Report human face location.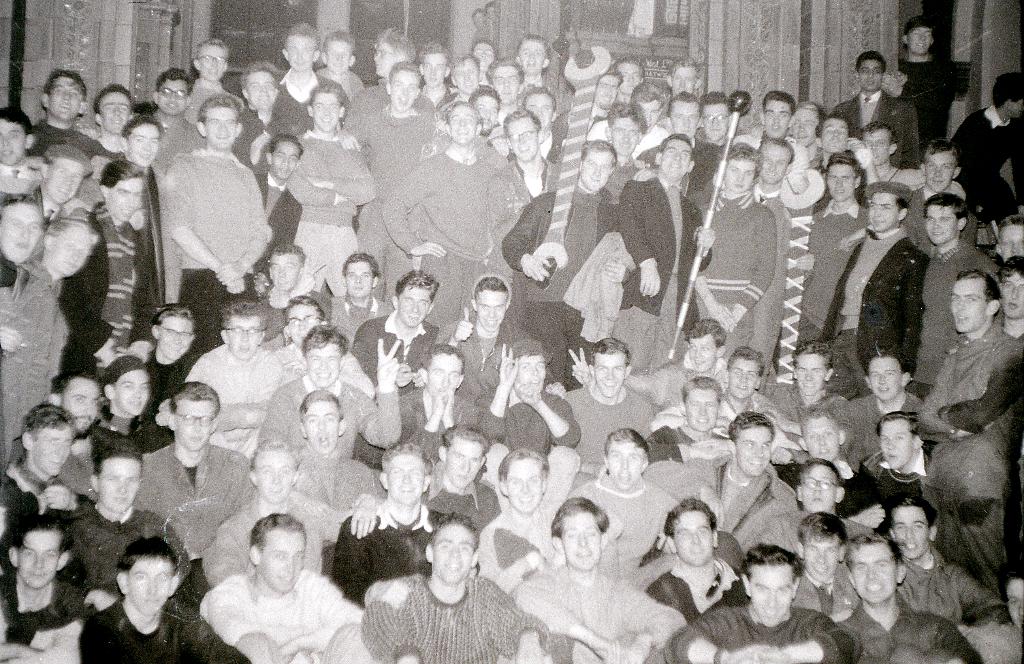
Report: rect(445, 437, 485, 487).
